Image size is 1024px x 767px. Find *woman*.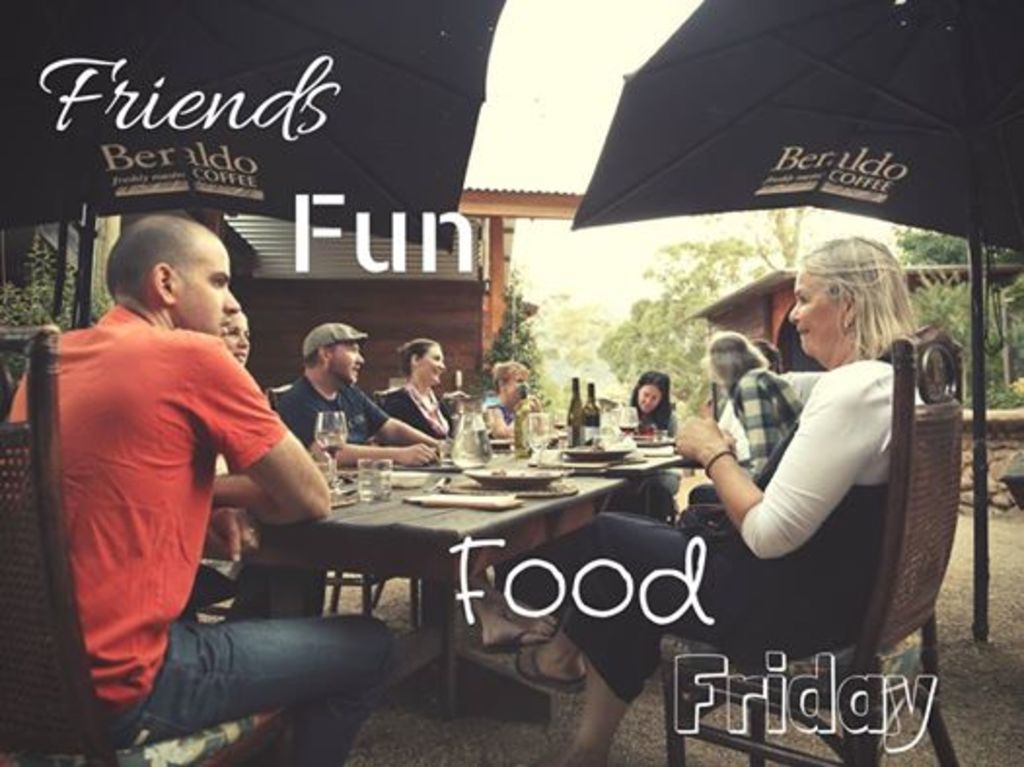
box(385, 333, 459, 450).
